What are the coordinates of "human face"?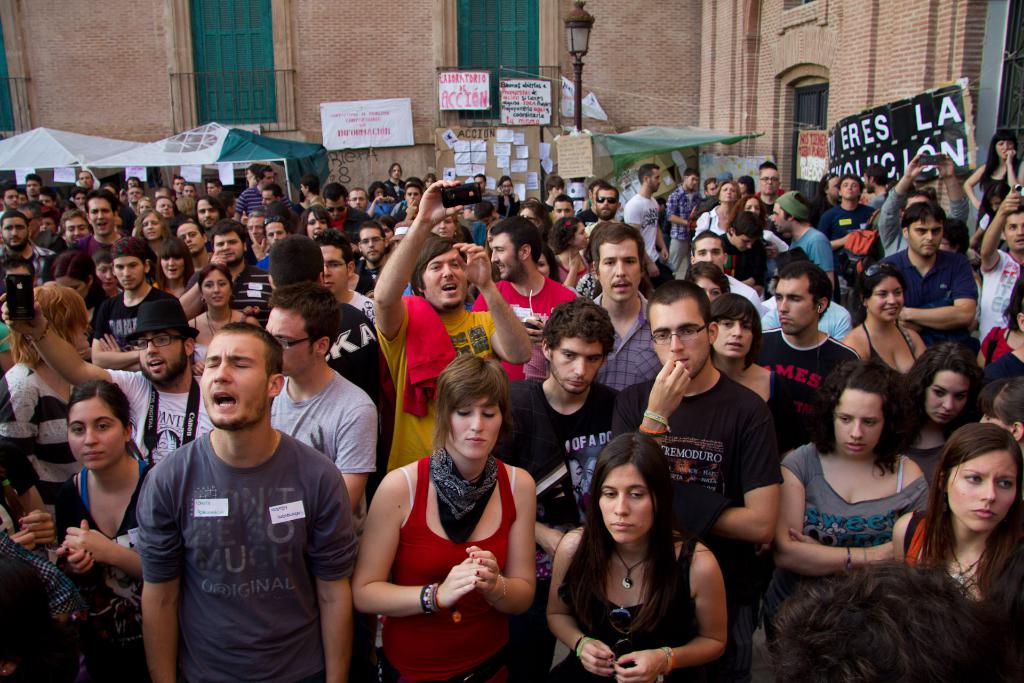
l=833, t=390, r=887, b=457.
